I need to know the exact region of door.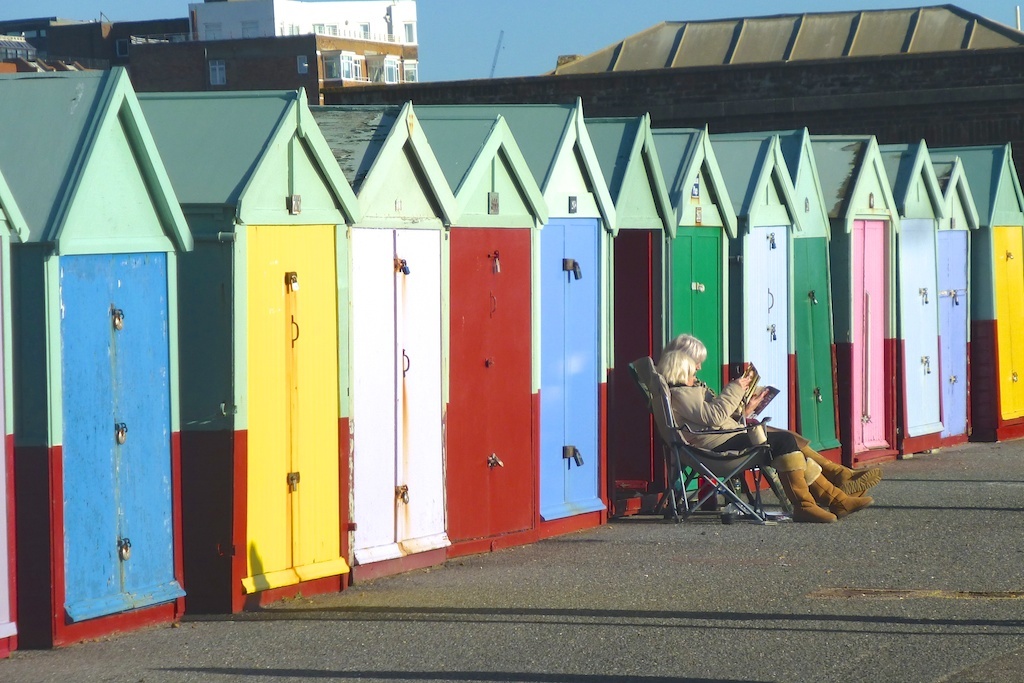
Region: 789/236/845/444.
